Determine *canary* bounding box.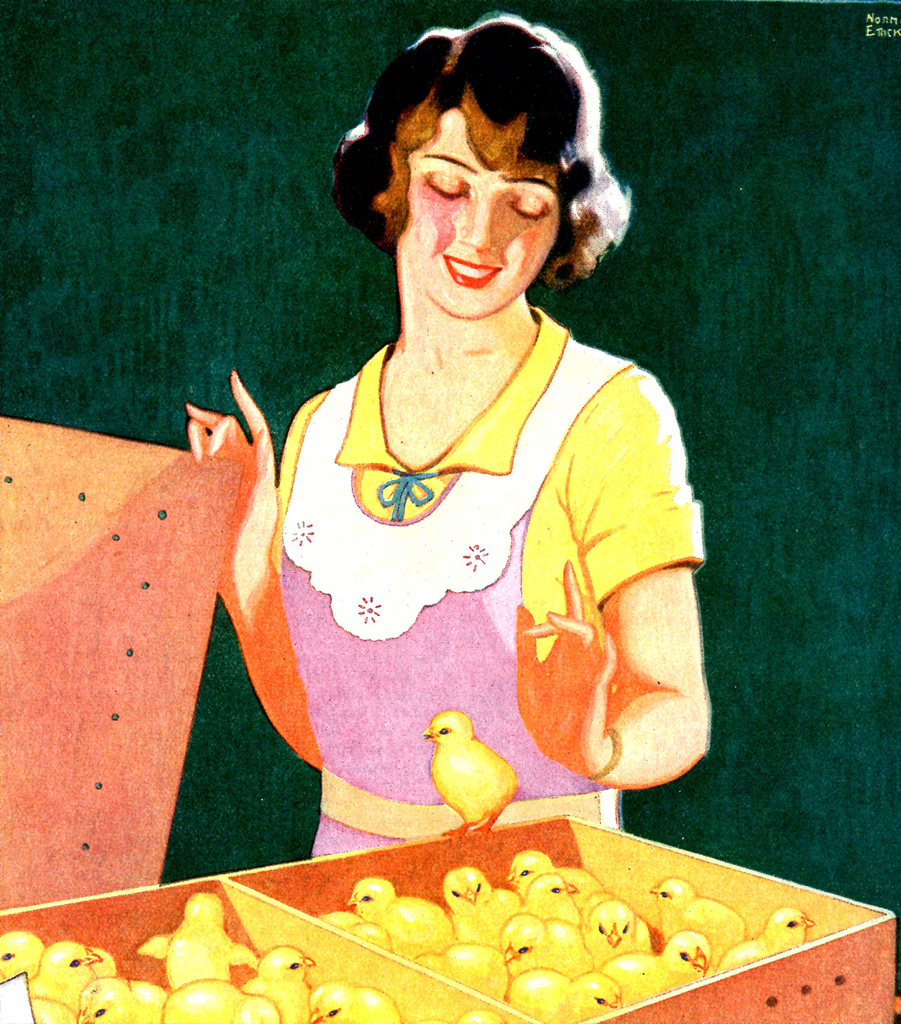
Determined: 416 944 513 1003.
